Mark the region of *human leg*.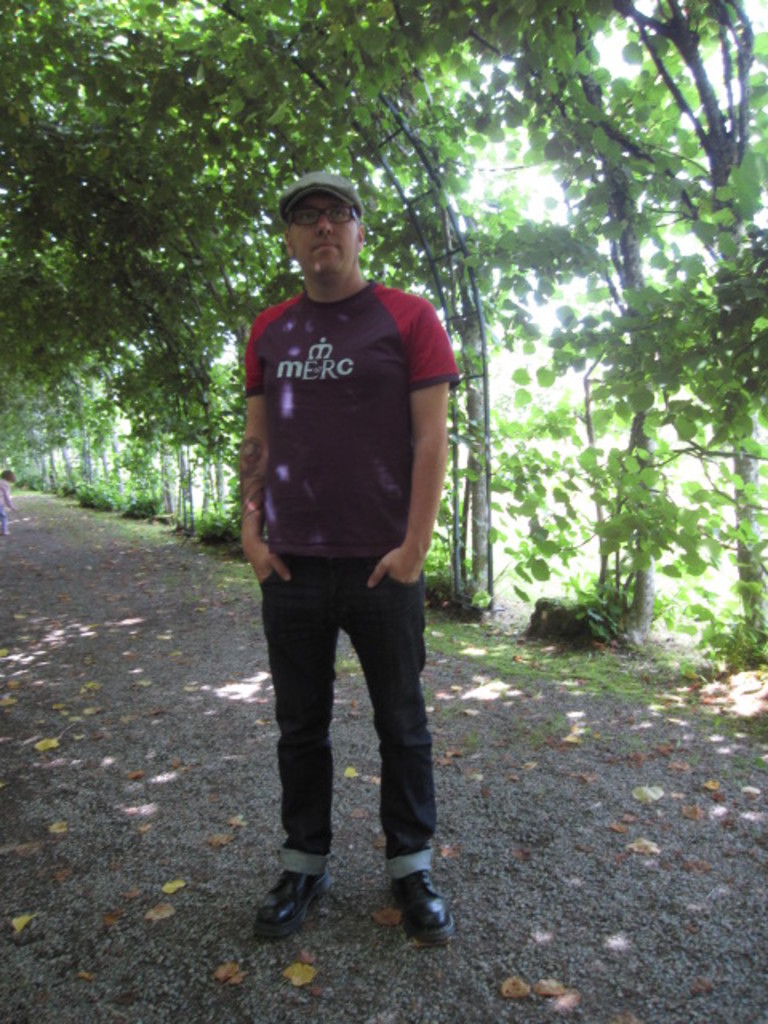
Region: 338,542,448,936.
